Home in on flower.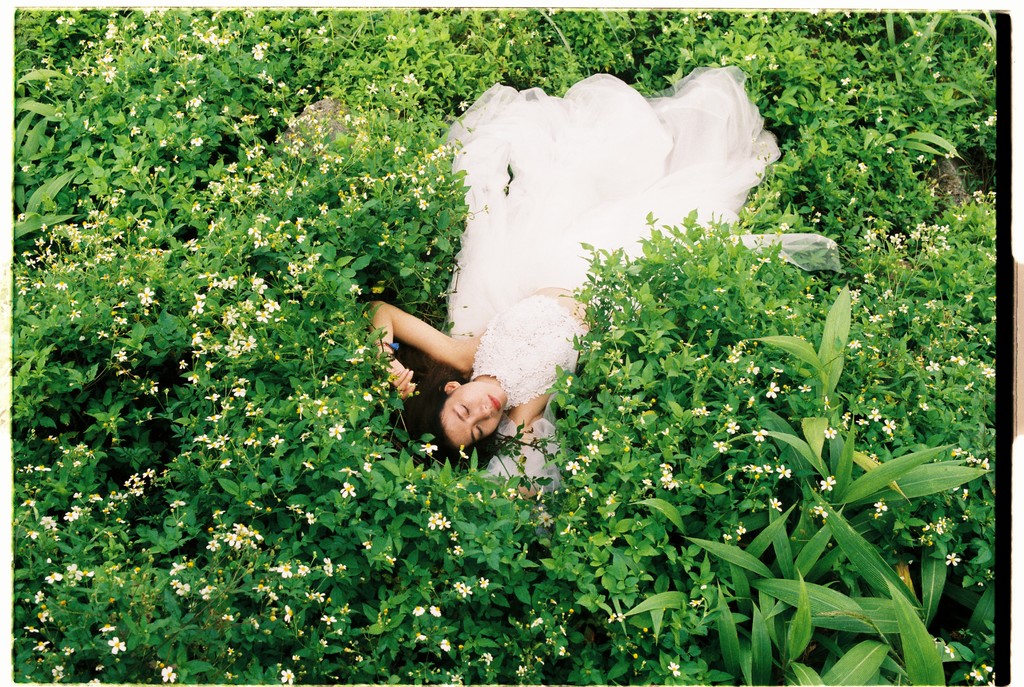
Homed in at BBox(797, 380, 828, 392).
